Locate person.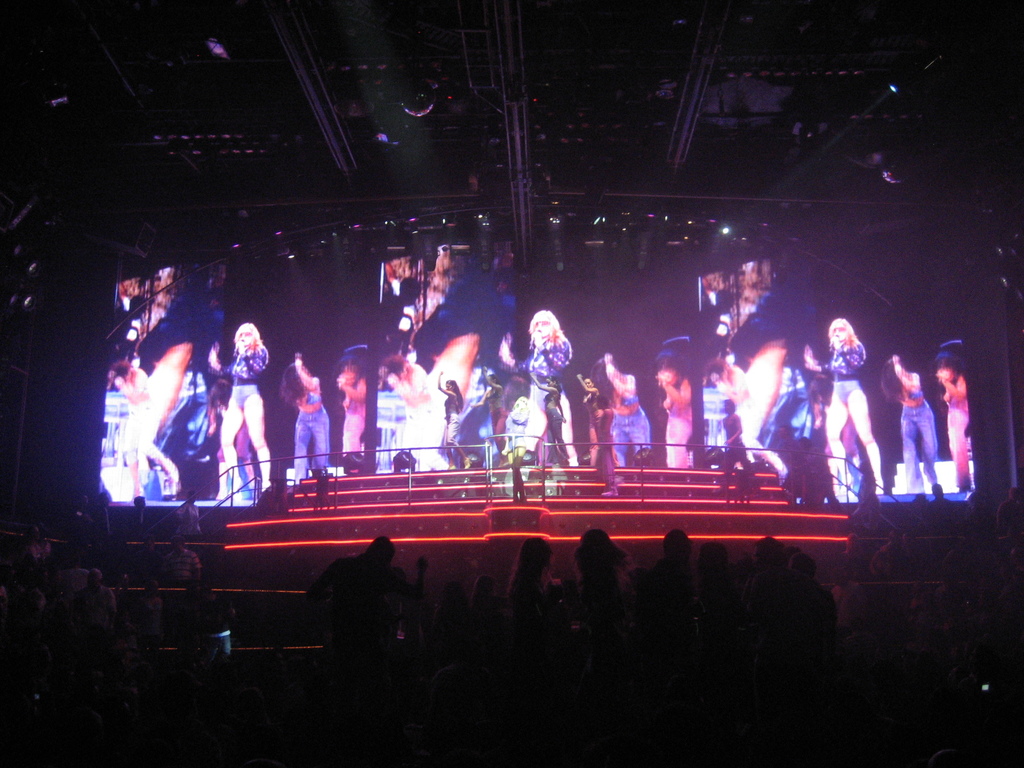
Bounding box: <bbox>205, 378, 265, 498</bbox>.
